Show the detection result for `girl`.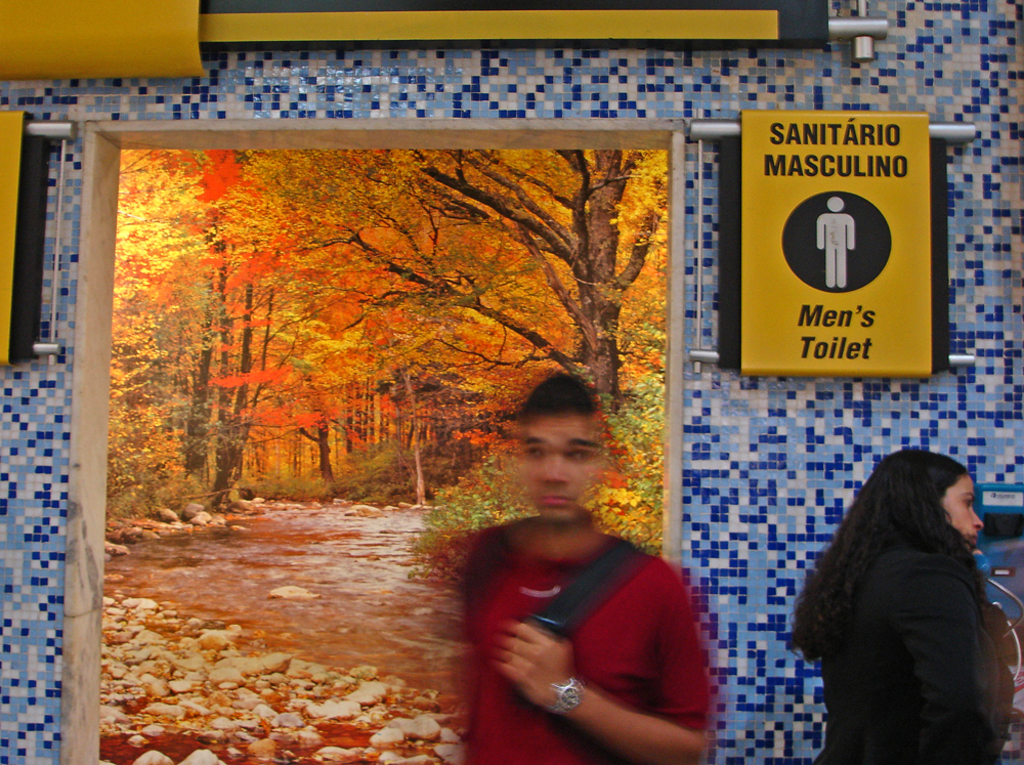
region(780, 444, 1017, 764).
